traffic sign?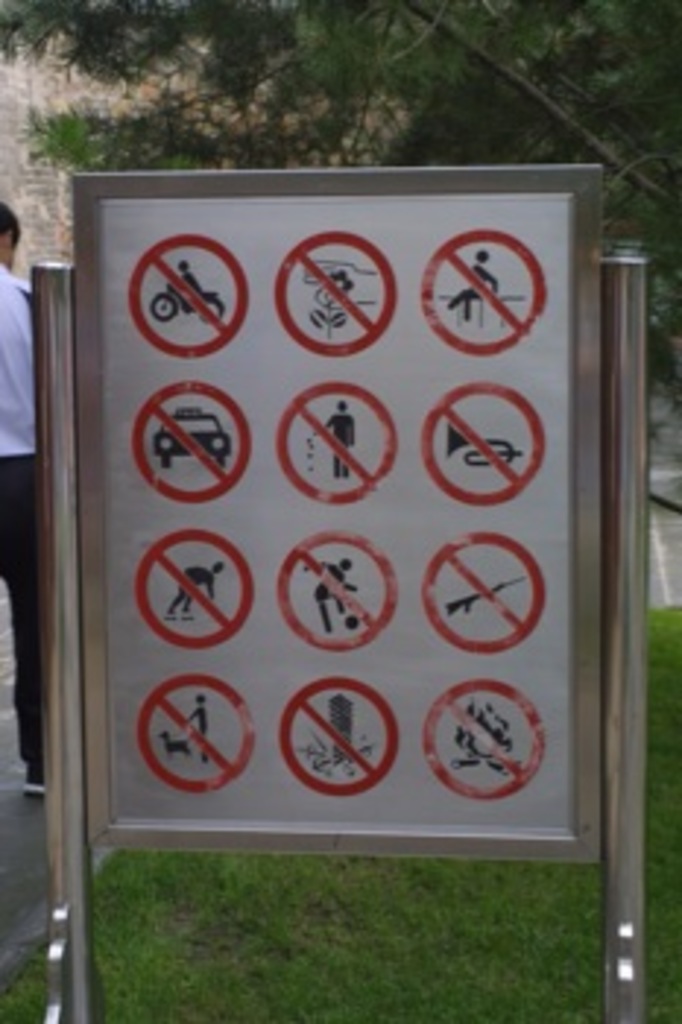
(427,538,547,650)
